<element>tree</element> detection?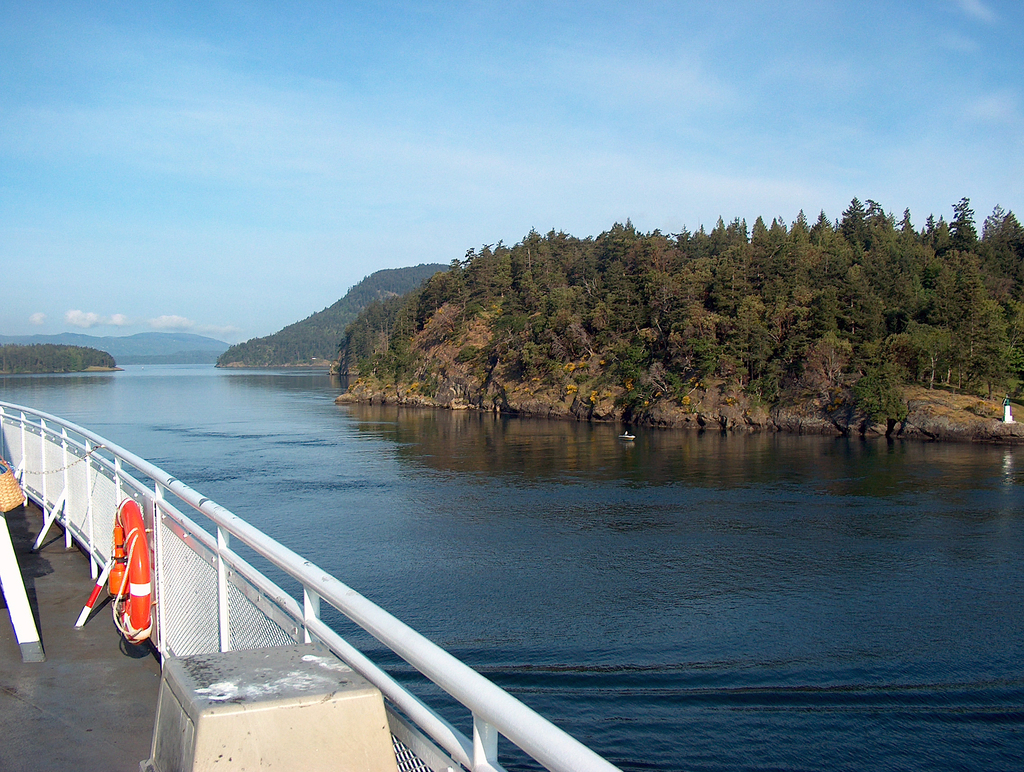
977:206:1023:348
